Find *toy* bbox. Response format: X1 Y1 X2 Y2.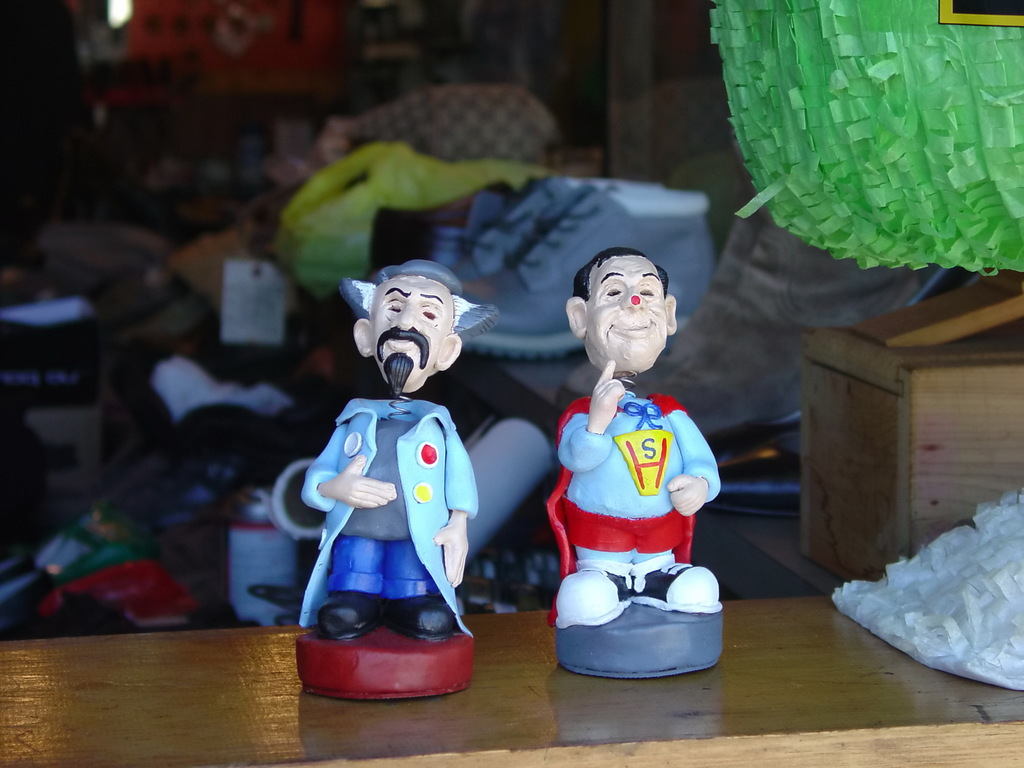
294 260 502 700.
